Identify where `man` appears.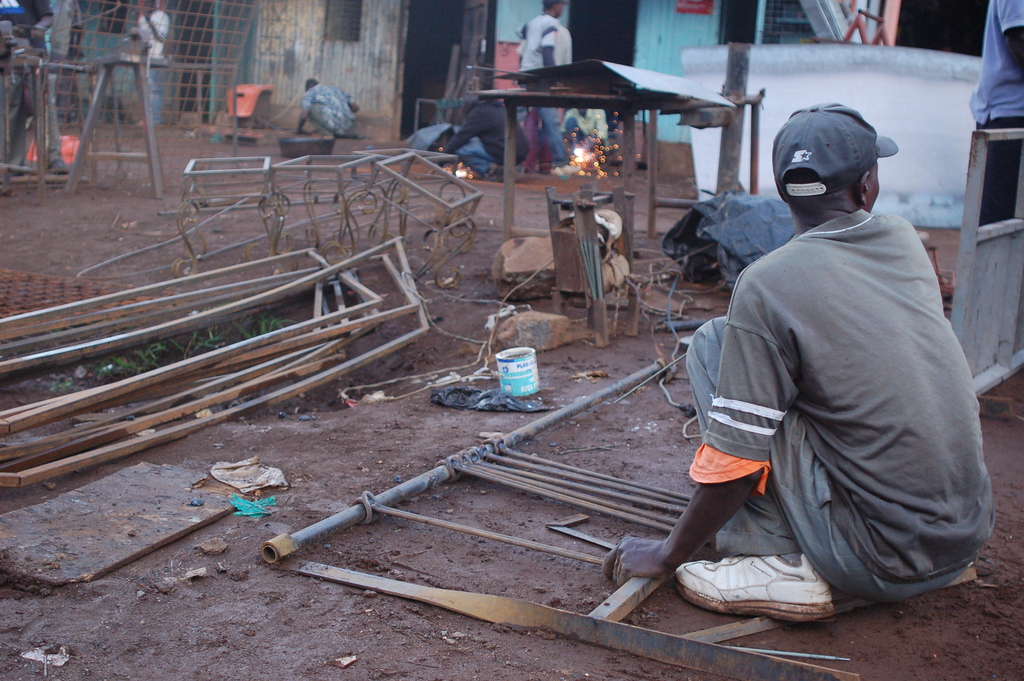
Appears at {"x1": 7, "y1": 0, "x2": 70, "y2": 172}.
